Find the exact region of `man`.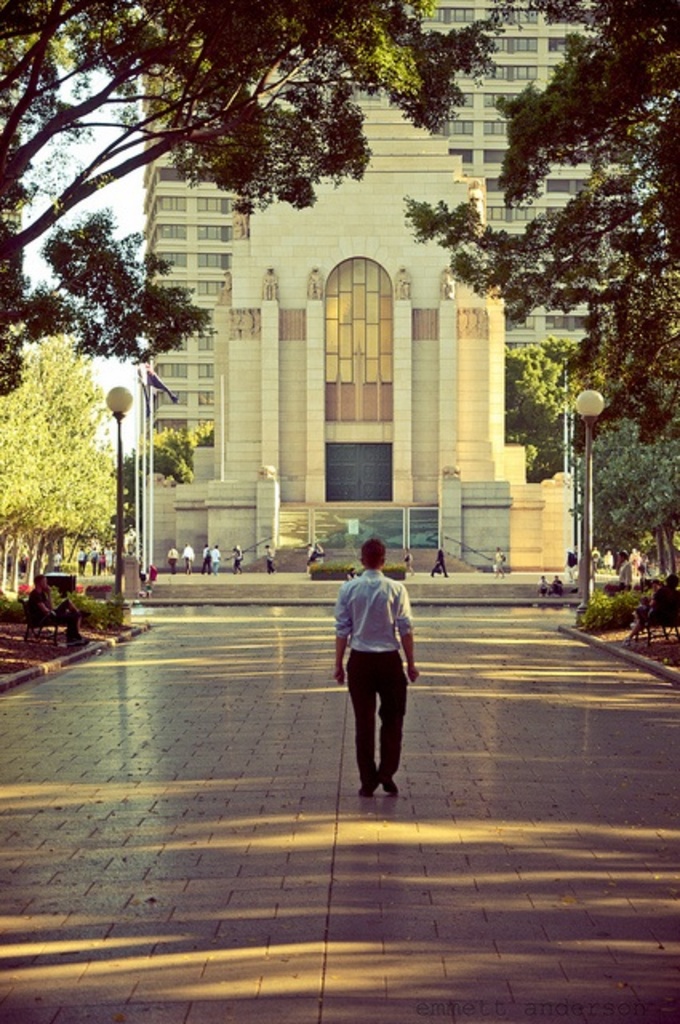
Exact region: [x1=210, y1=544, x2=224, y2=573].
